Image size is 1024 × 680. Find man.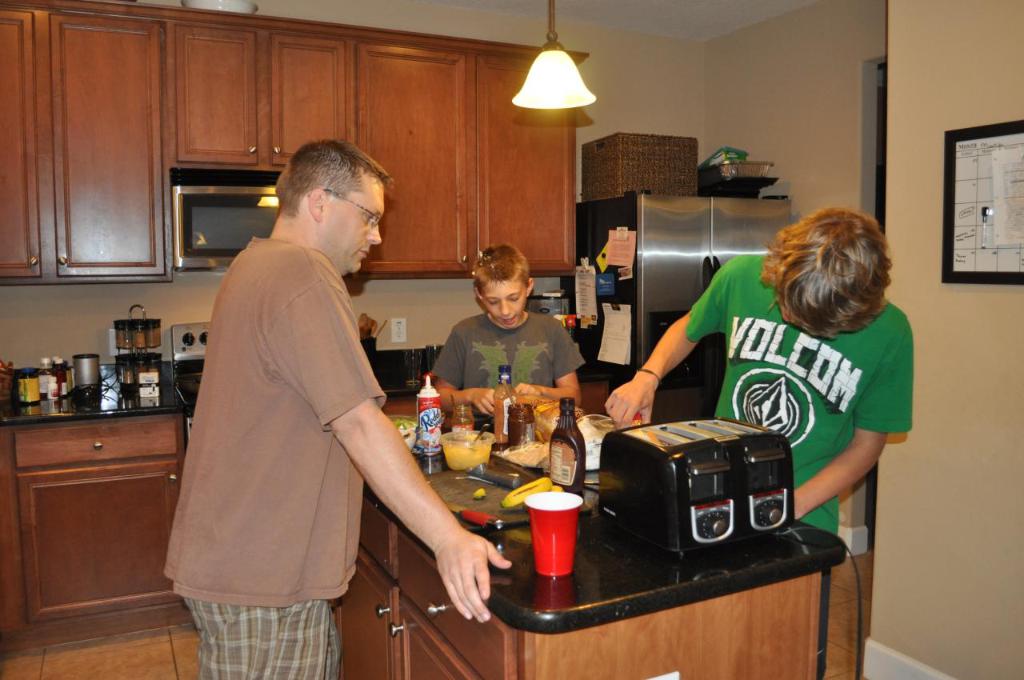
locate(166, 138, 511, 679).
